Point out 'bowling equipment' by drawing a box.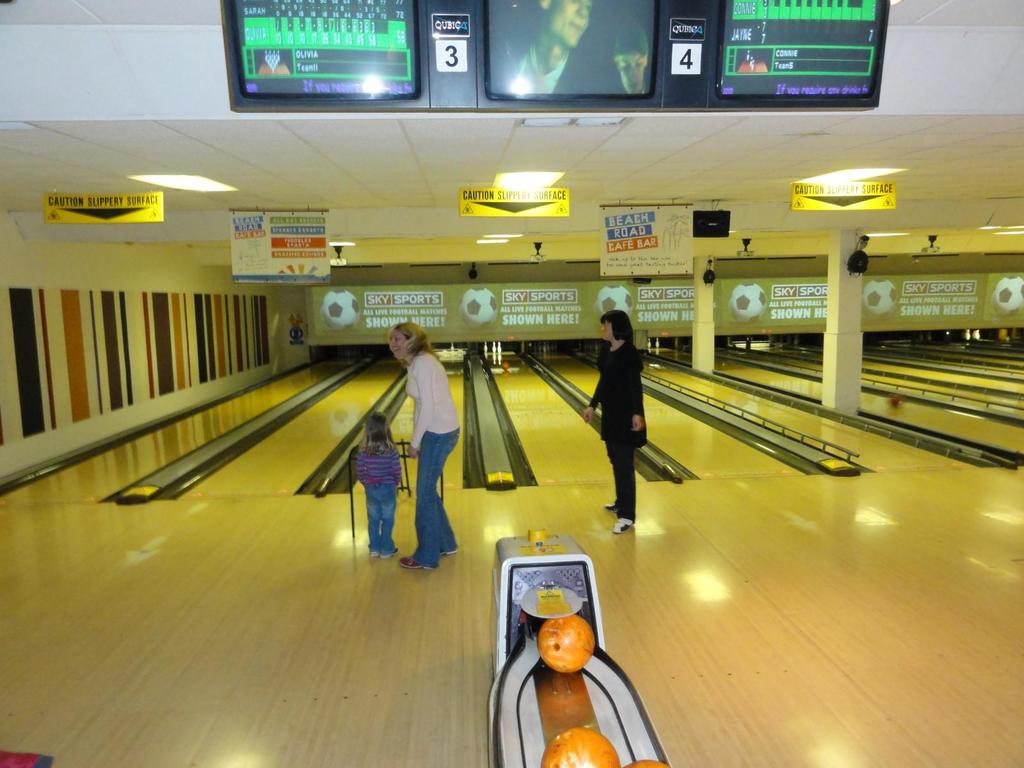
(499, 344, 504, 356).
